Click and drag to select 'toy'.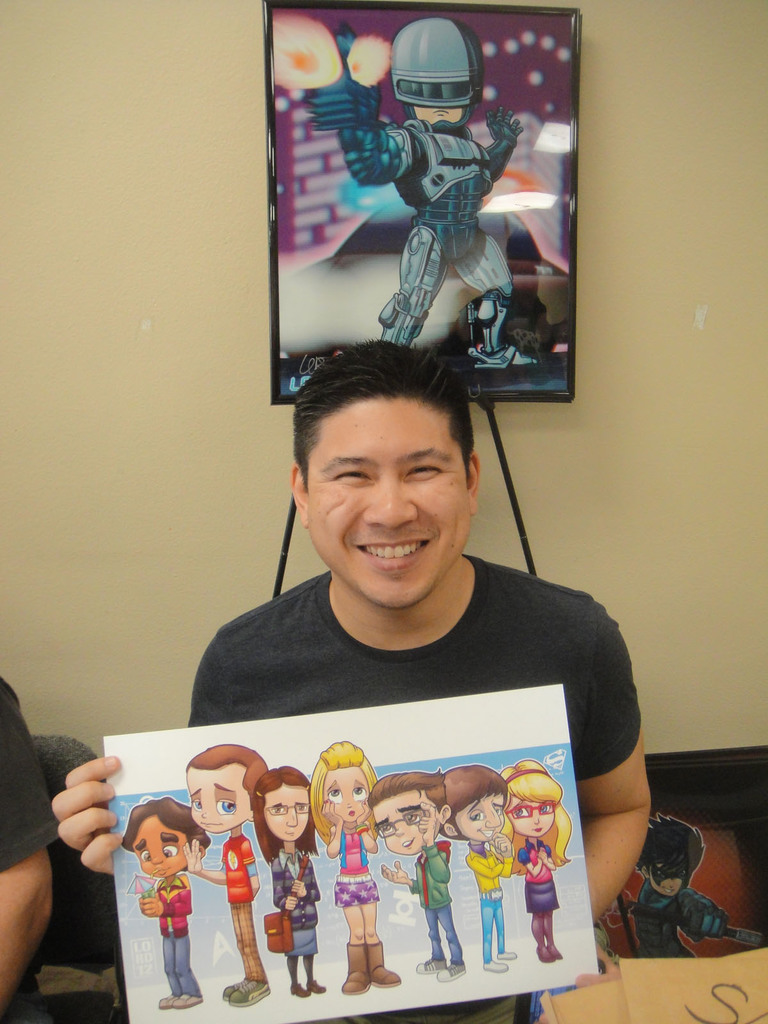
Selection: bbox=[506, 753, 579, 964].
